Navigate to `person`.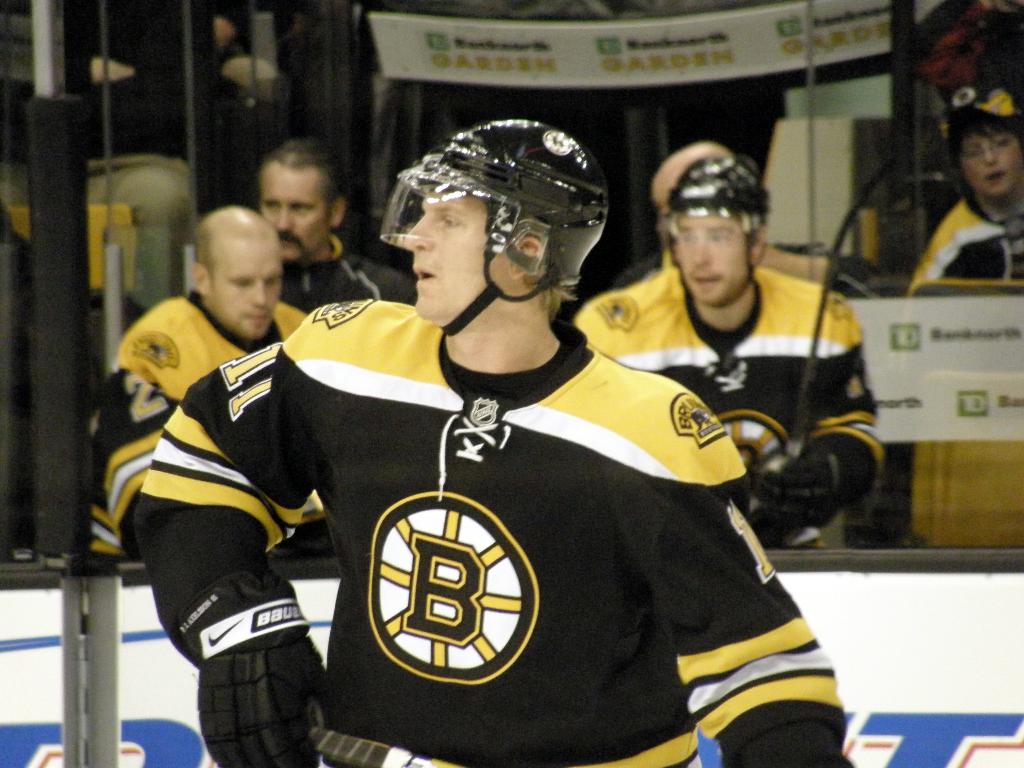
Navigation target: (x1=572, y1=143, x2=882, y2=550).
